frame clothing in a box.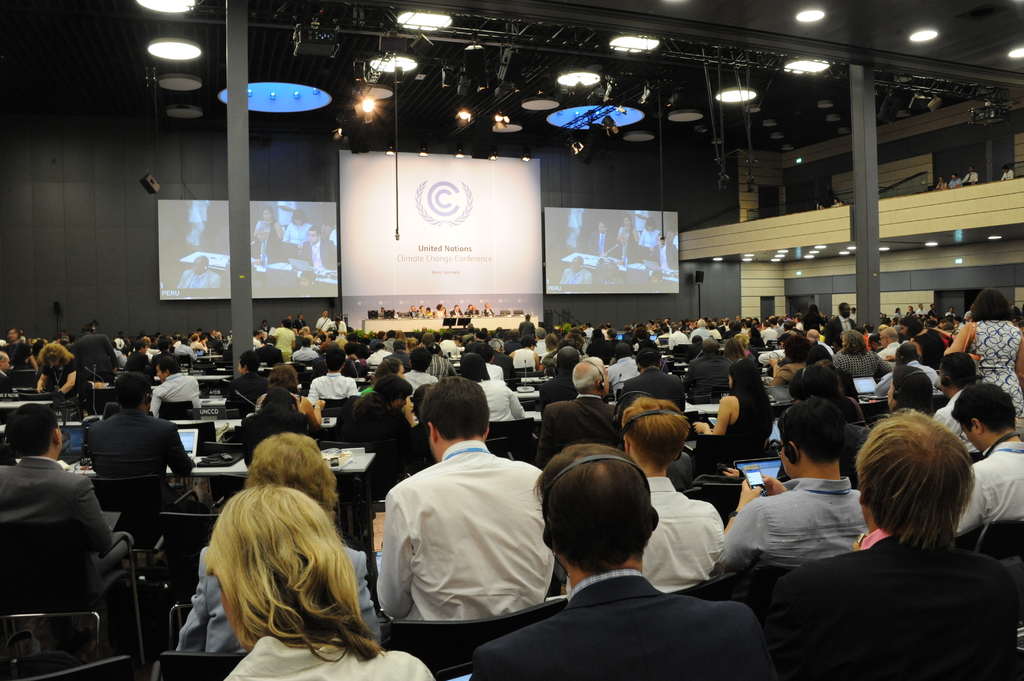
box=[833, 348, 893, 377].
